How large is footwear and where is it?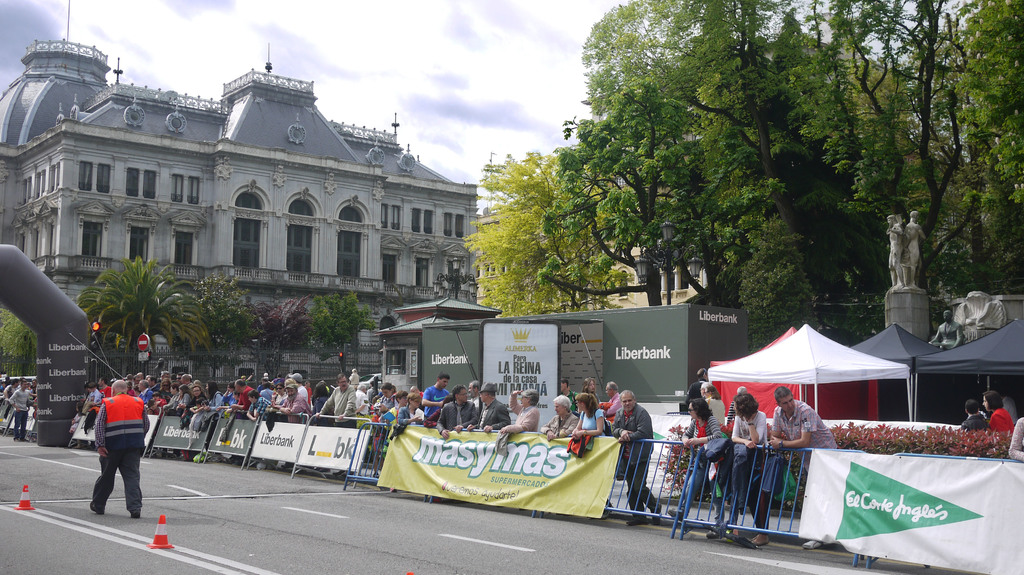
Bounding box: bbox(650, 502, 664, 526).
